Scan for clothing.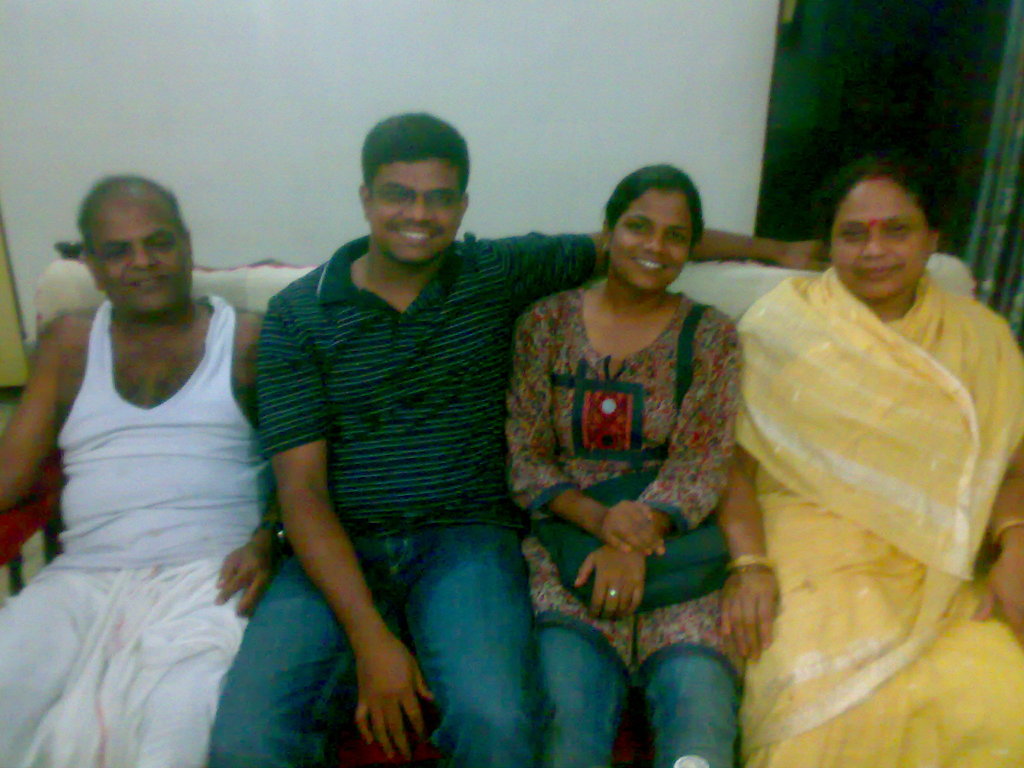
Scan result: locate(534, 632, 749, 767).
